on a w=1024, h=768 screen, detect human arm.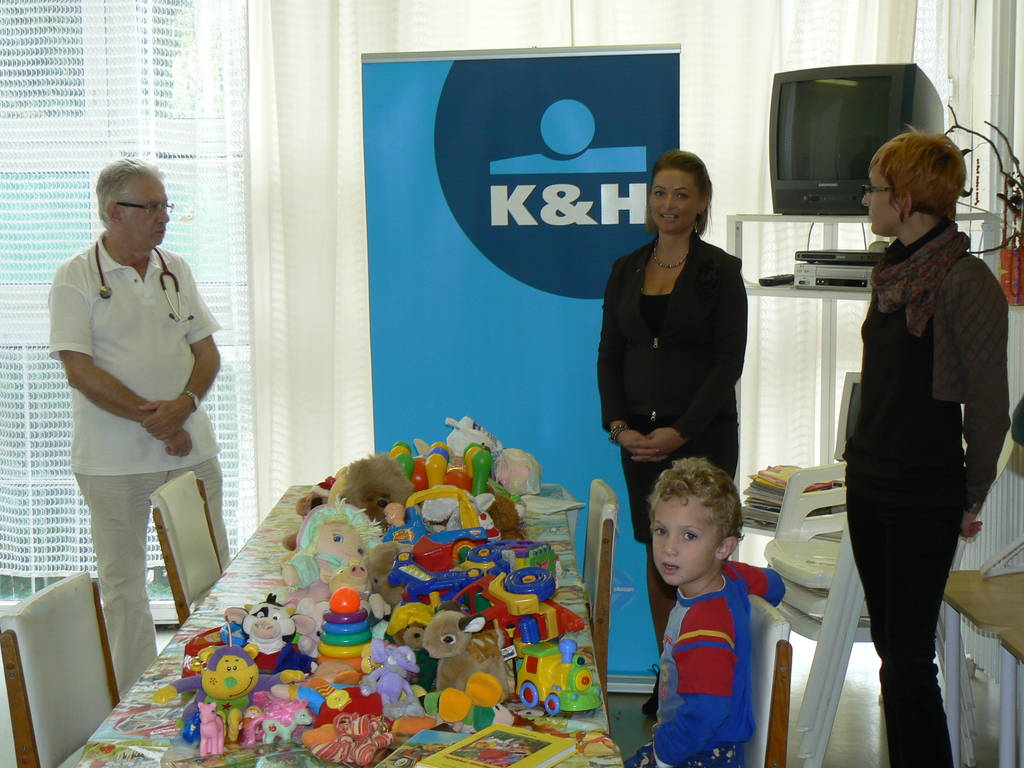
<region>725, 548, 792, 609</region>.
